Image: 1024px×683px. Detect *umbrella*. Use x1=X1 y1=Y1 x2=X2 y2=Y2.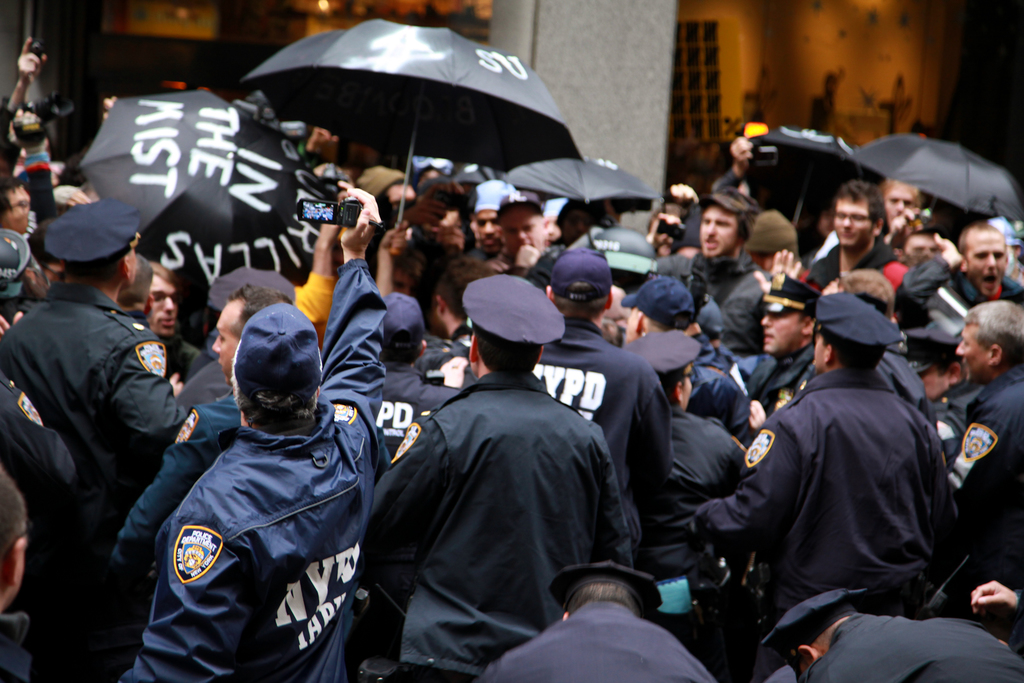
x1=458 y1=160 x2=658 y2=239.
